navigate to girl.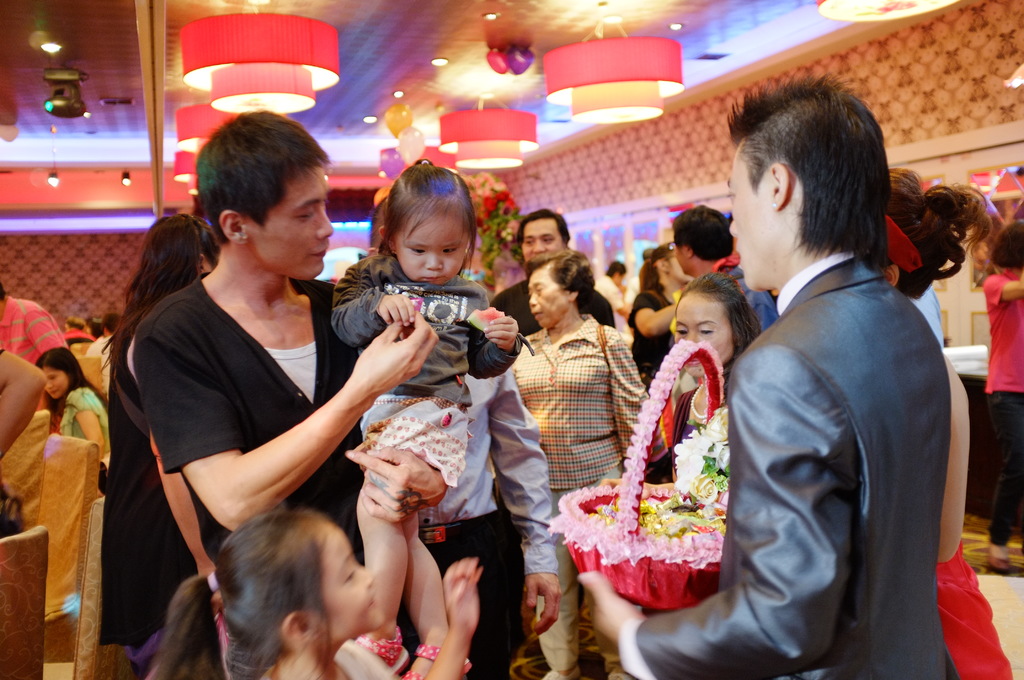
Navigation target: {"left": 49, "top": 348, "right": 108, "bottom": 464}.
